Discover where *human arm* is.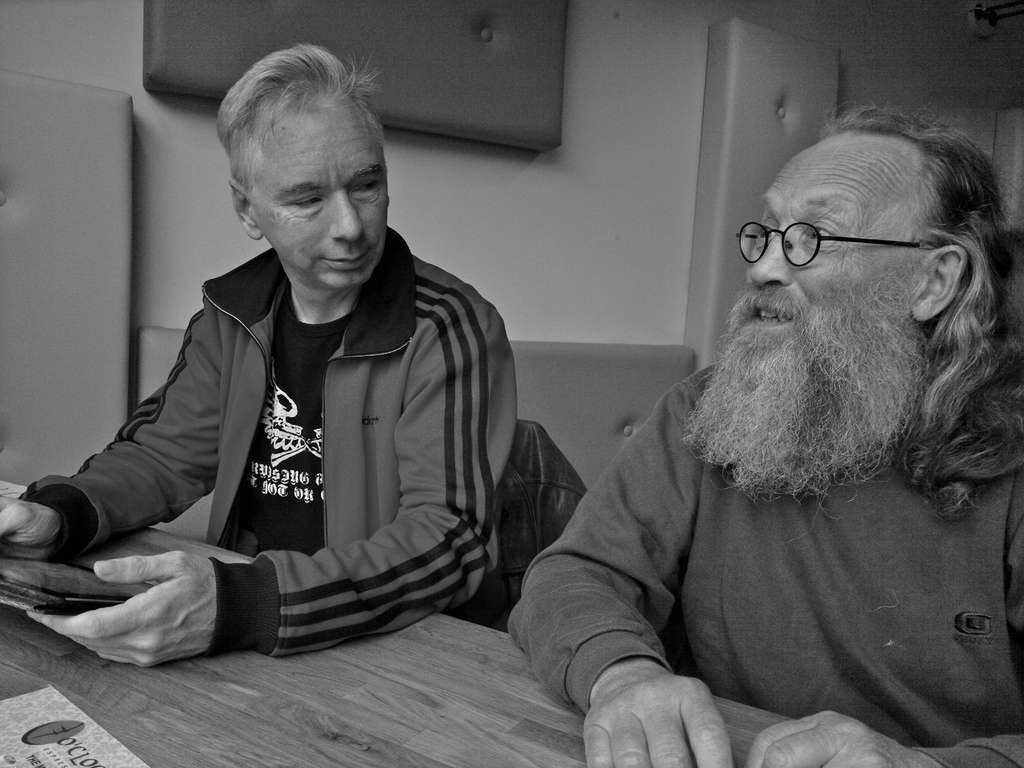
Discovered at bbox=(742, 700, 1023, 767).
